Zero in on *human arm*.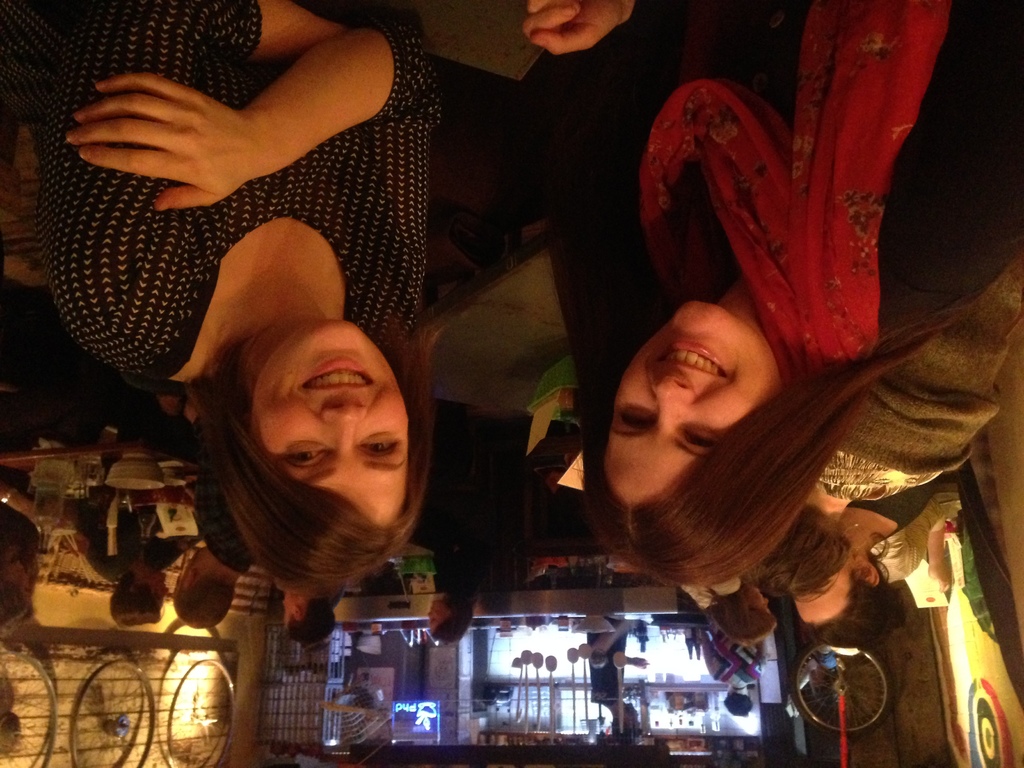
Zeroed in: {"left": 819, "top": 0, "right": 1020, "bottom": 352}.
